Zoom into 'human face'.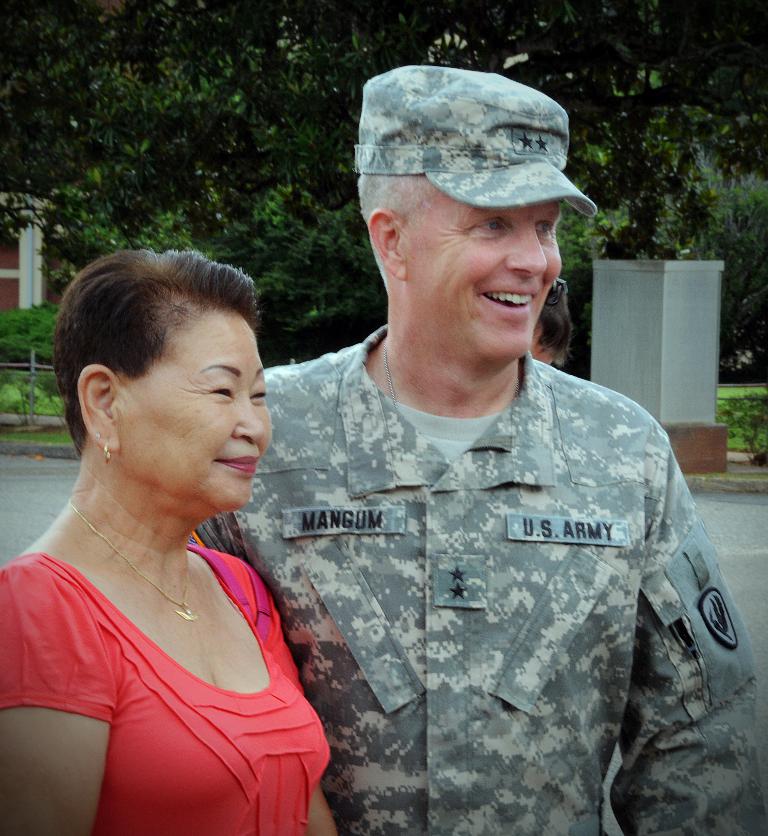
Zoom target: (x1=110, y1=312, x2=271, y2=507).
